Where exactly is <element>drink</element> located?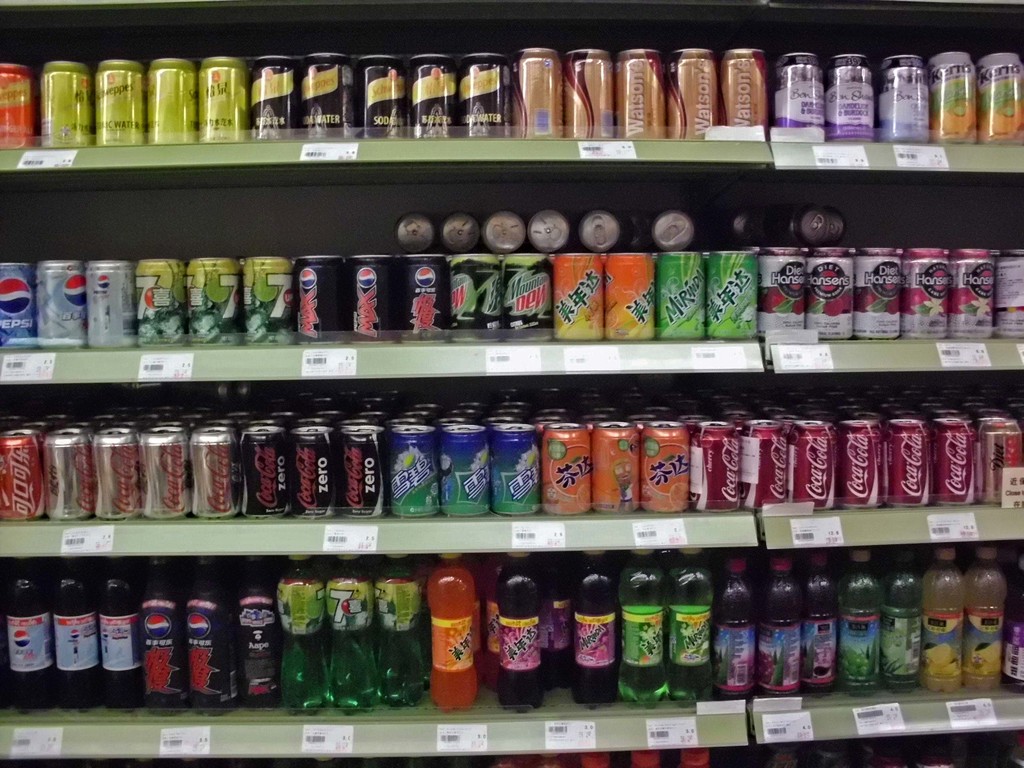
Its bounding box is detection(803, 553, 839, 696).
